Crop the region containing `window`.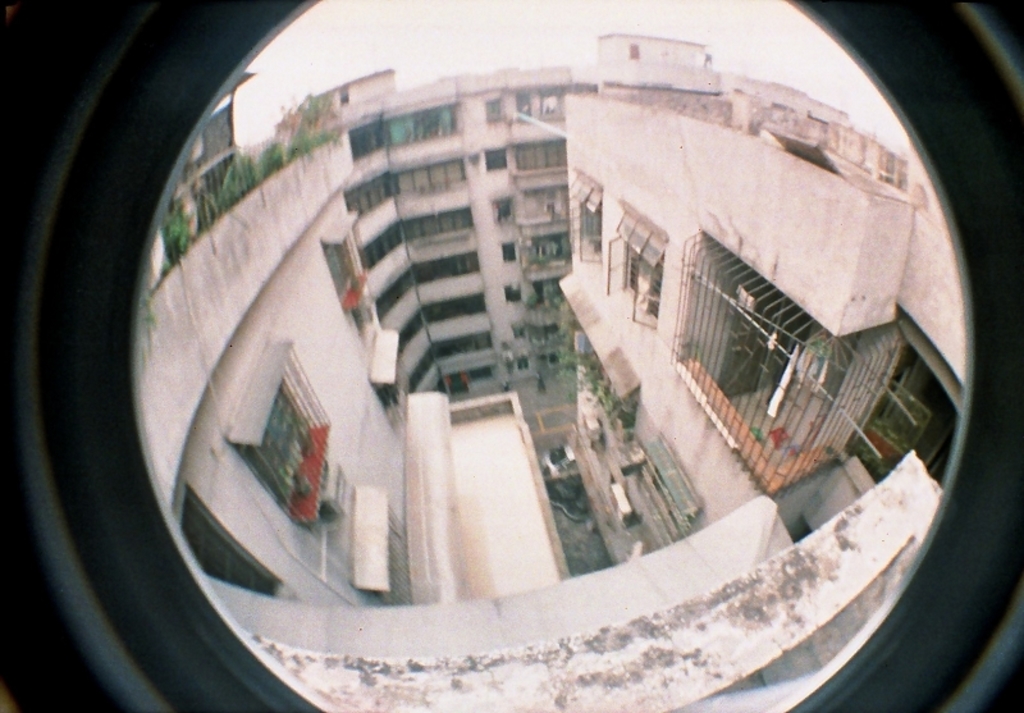
Crop region: 518/357/530/374.
